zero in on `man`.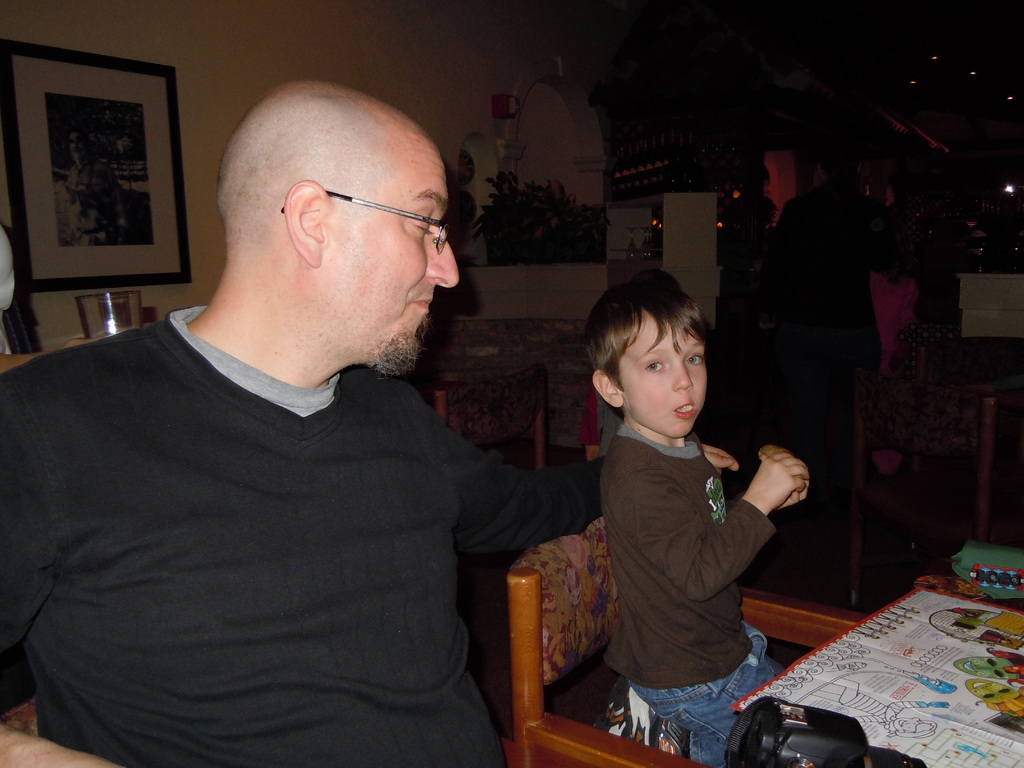
Zeroed in: (29, 72, 604, 756).
